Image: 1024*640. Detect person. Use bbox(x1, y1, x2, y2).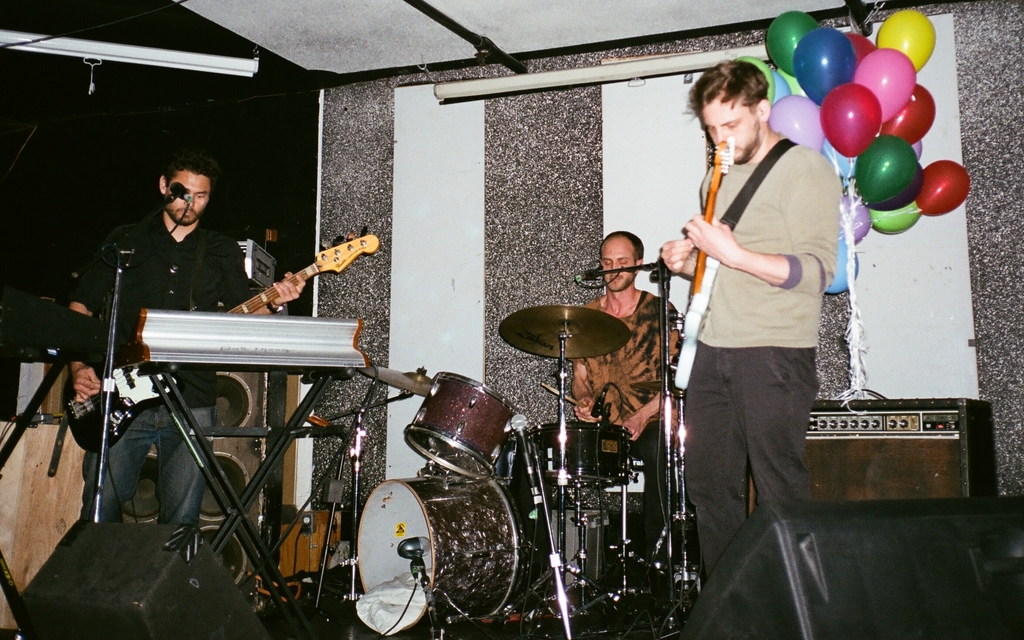
bbox(61, 156, 304, 532).
